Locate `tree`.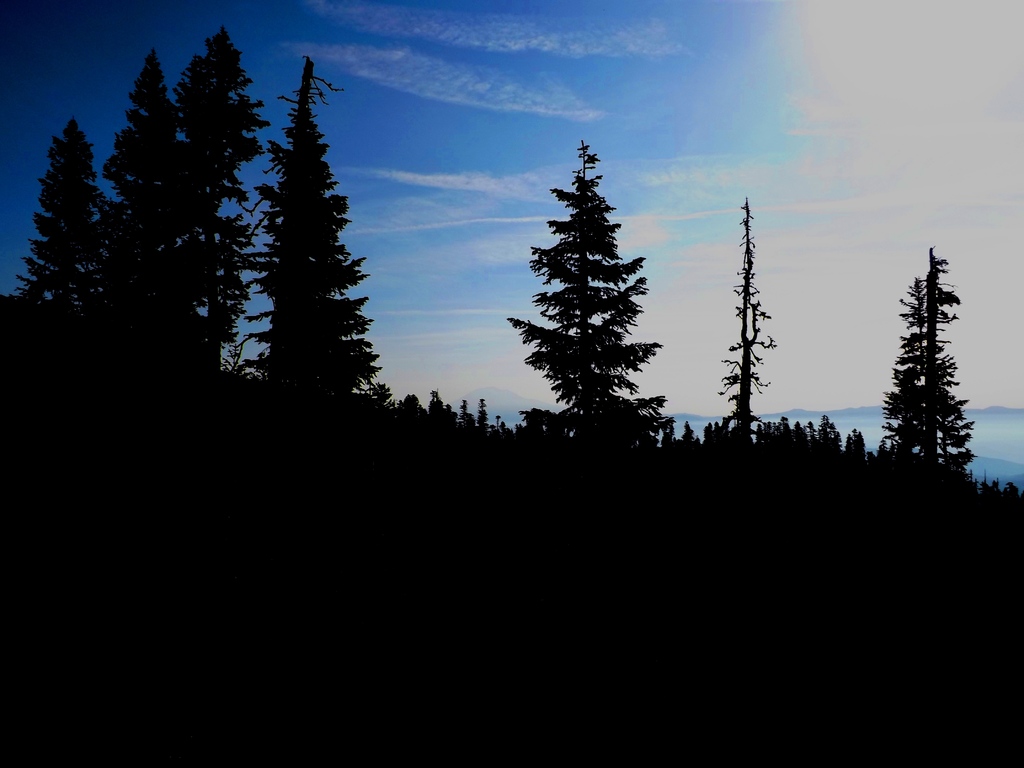
Bounding box: detection(234, 51, 383, 397).
